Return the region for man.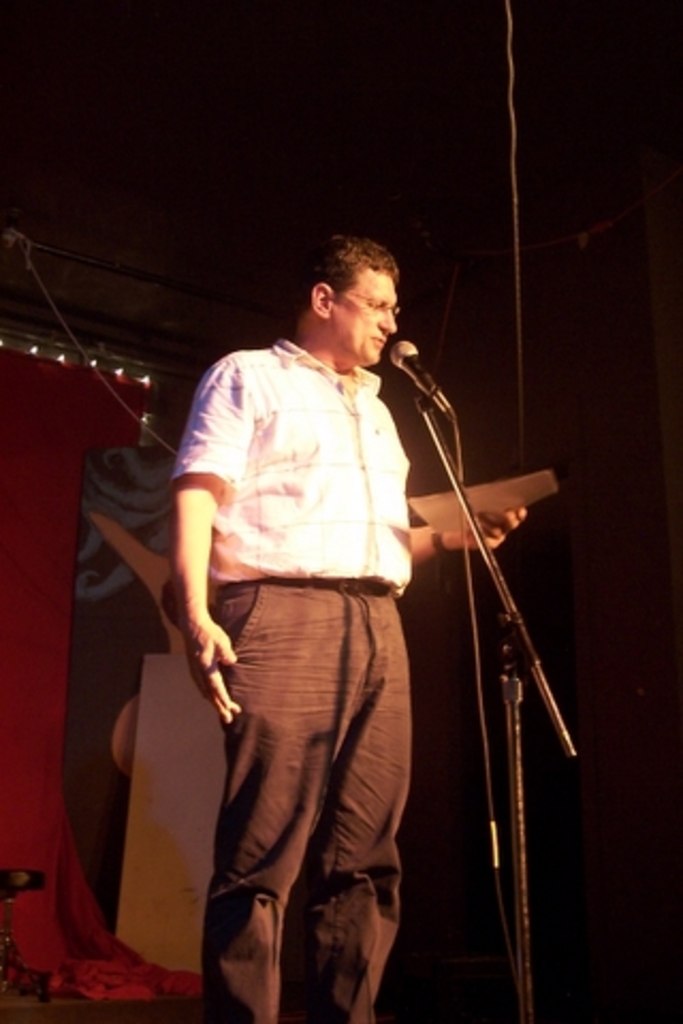
134:213:491:1007.
